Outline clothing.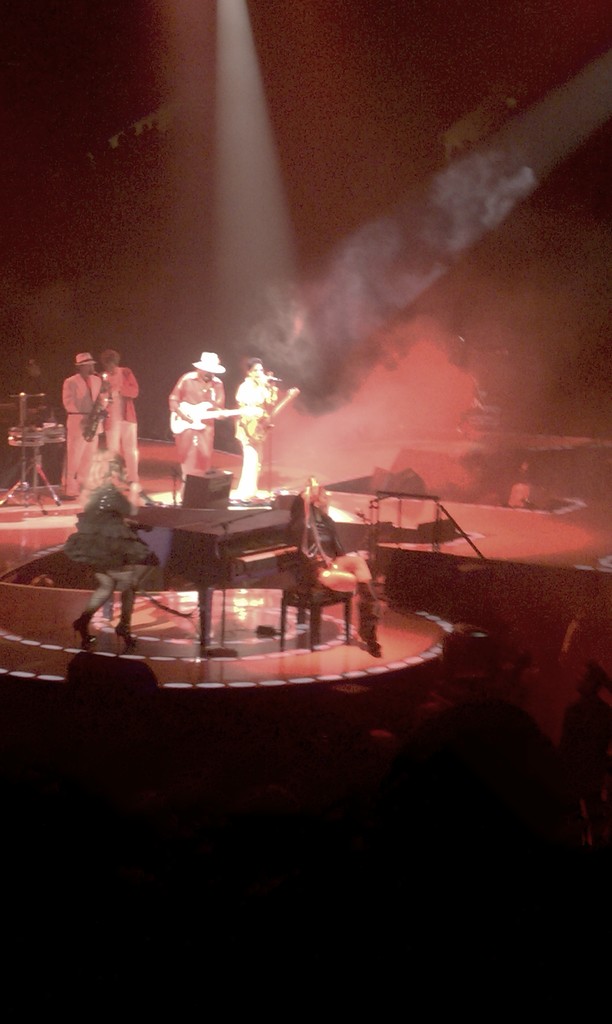
Outline: 166 374 224 474.
